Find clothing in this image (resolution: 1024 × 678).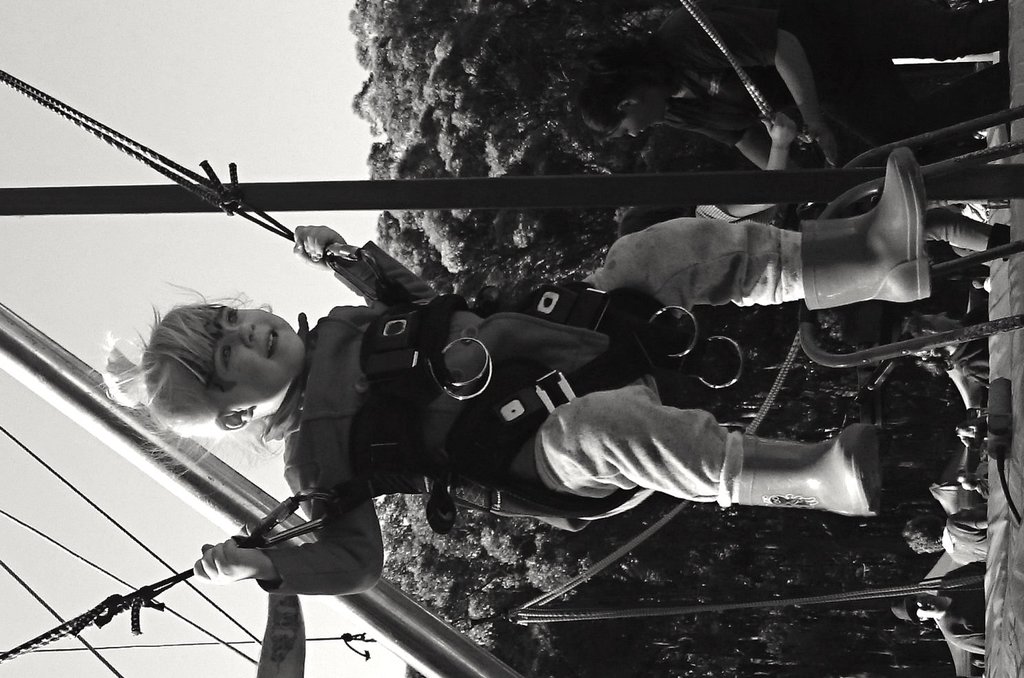
crop(255, 234, 802, 596).
